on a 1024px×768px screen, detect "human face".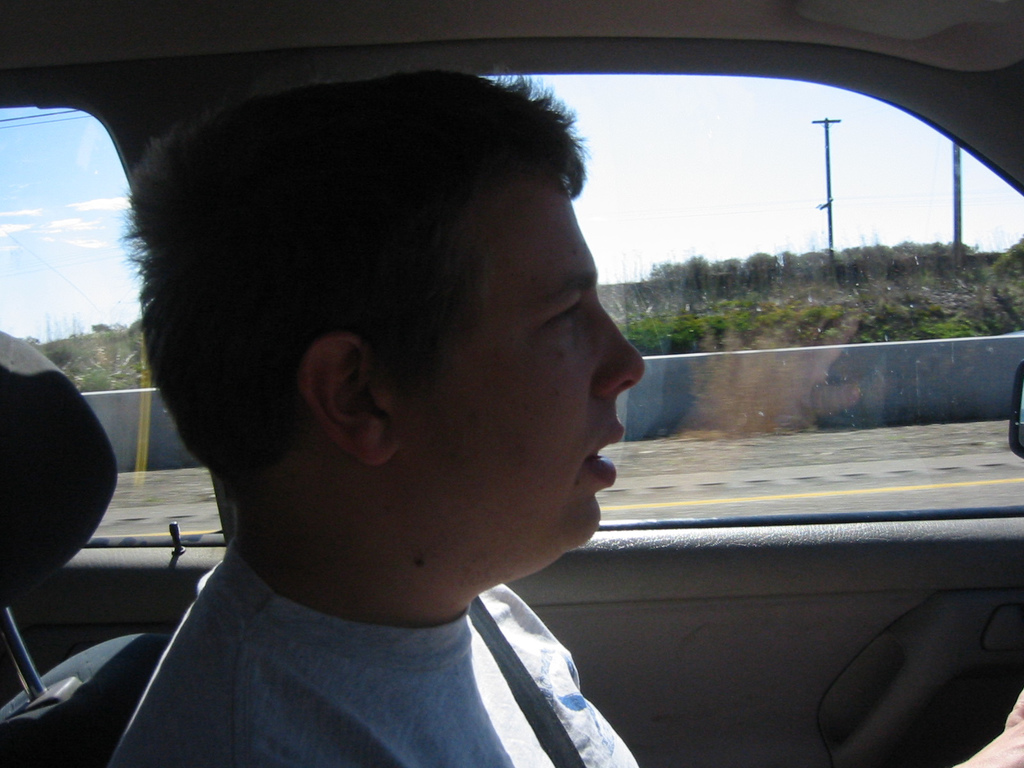
<region>423, 178, 641, 554</region>.
